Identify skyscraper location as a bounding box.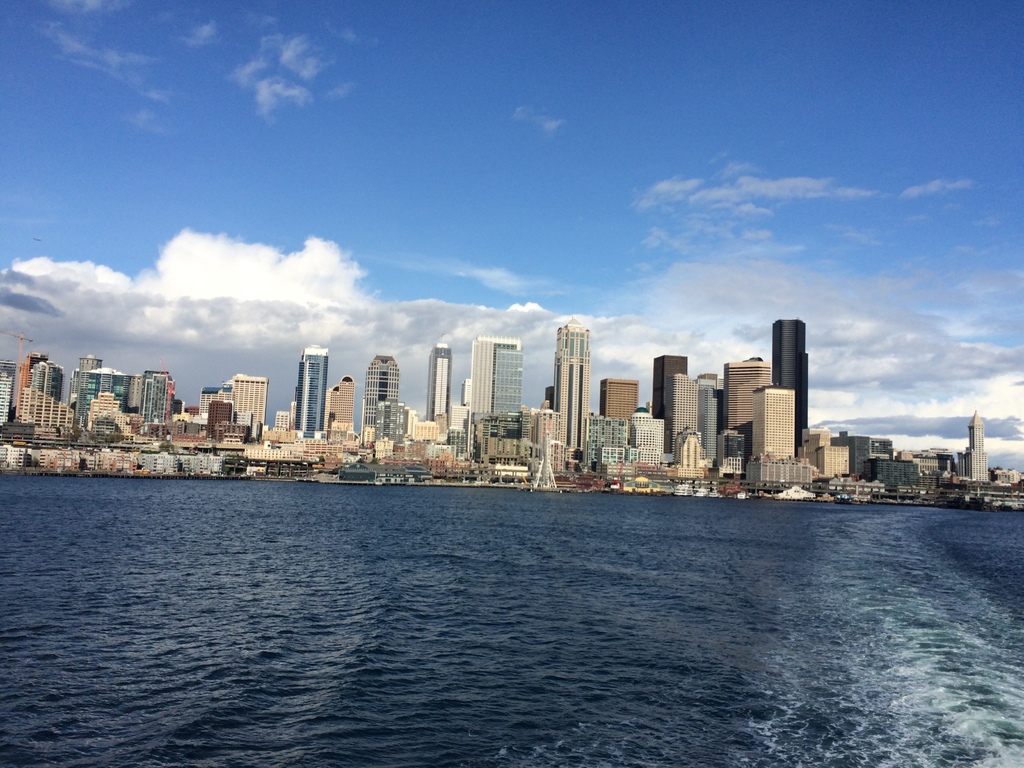
748,387,811,486.
